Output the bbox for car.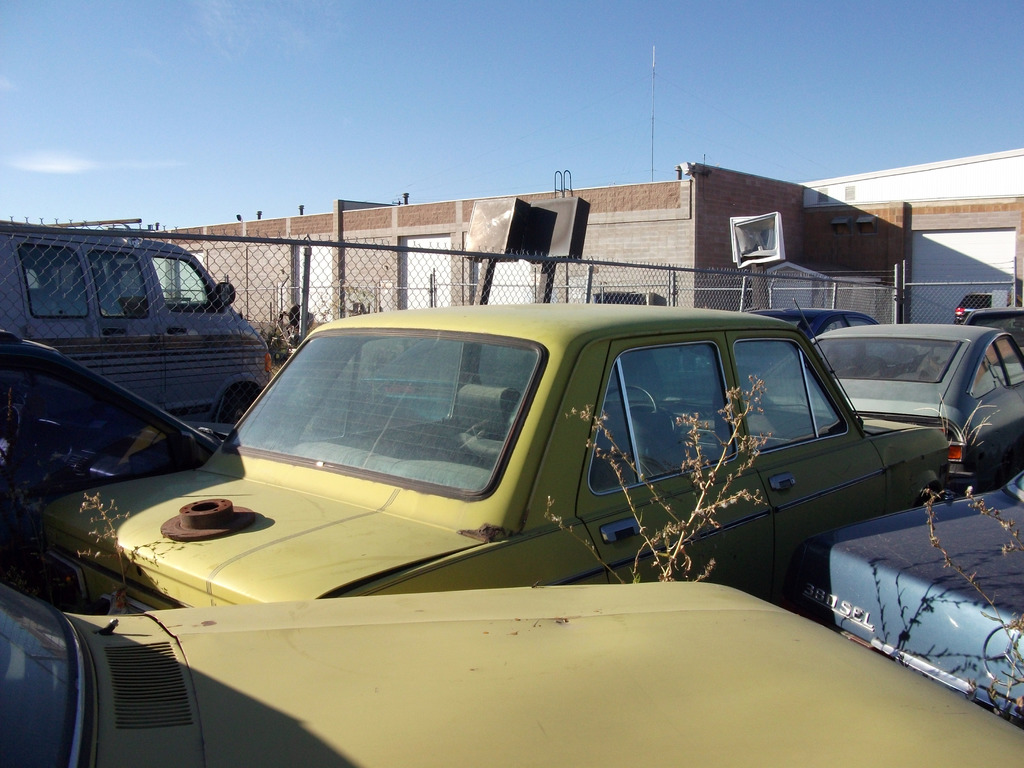
0/336/242/579.
